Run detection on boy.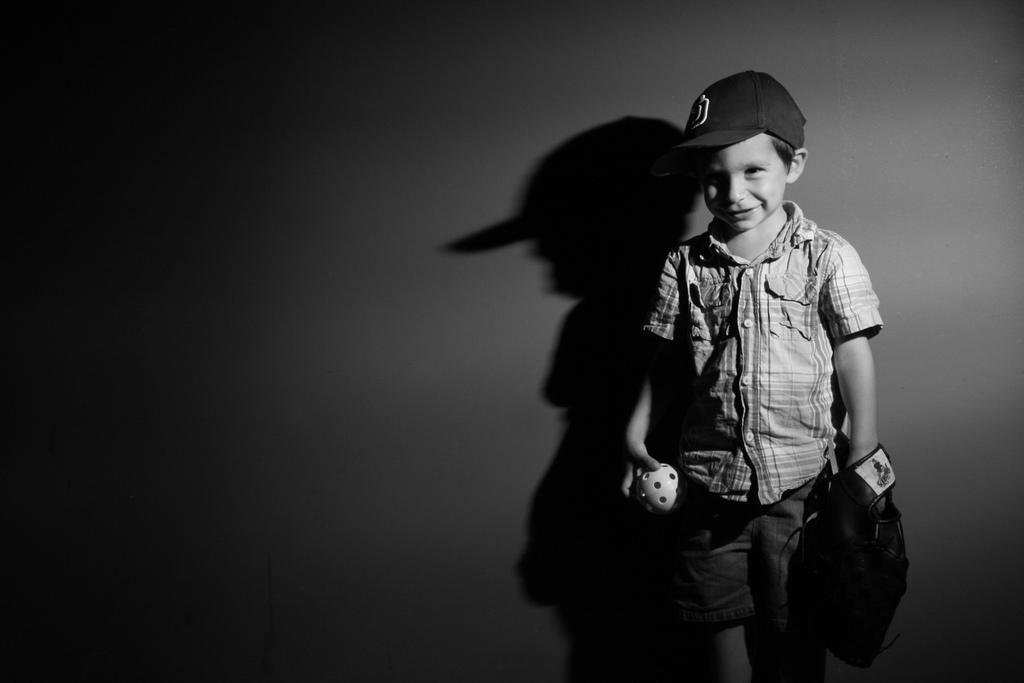
Result: crop(621, 67, 883, 682).
